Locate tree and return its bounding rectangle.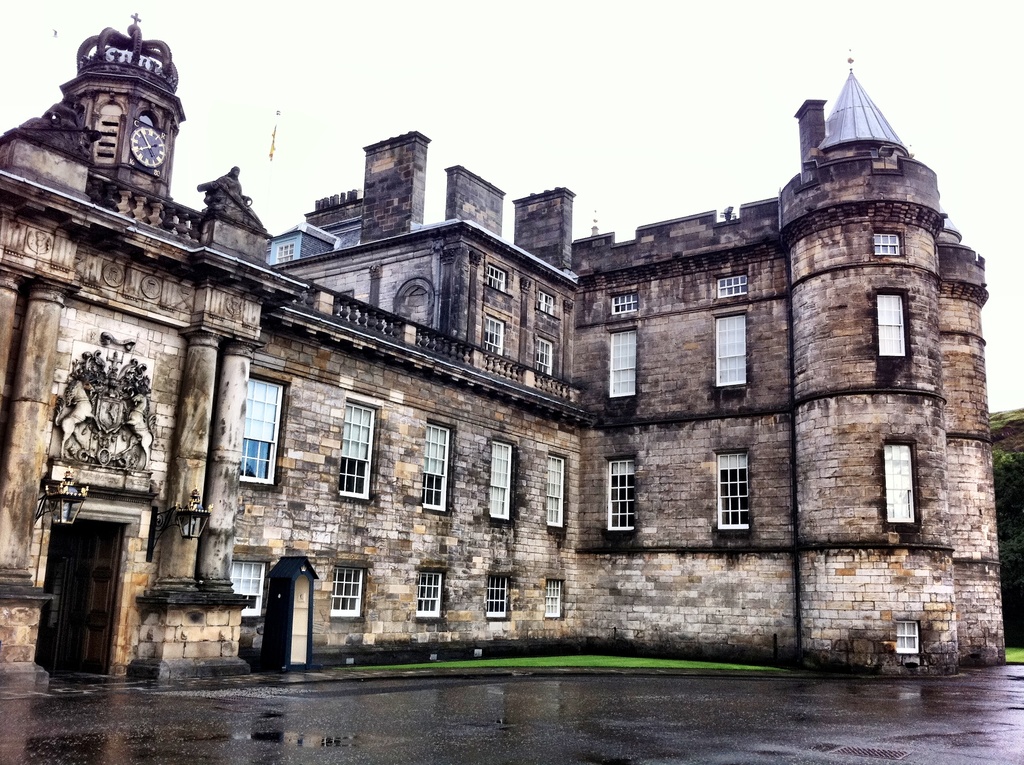
(x1=991, y1=443, x2=1023, y2=533).
